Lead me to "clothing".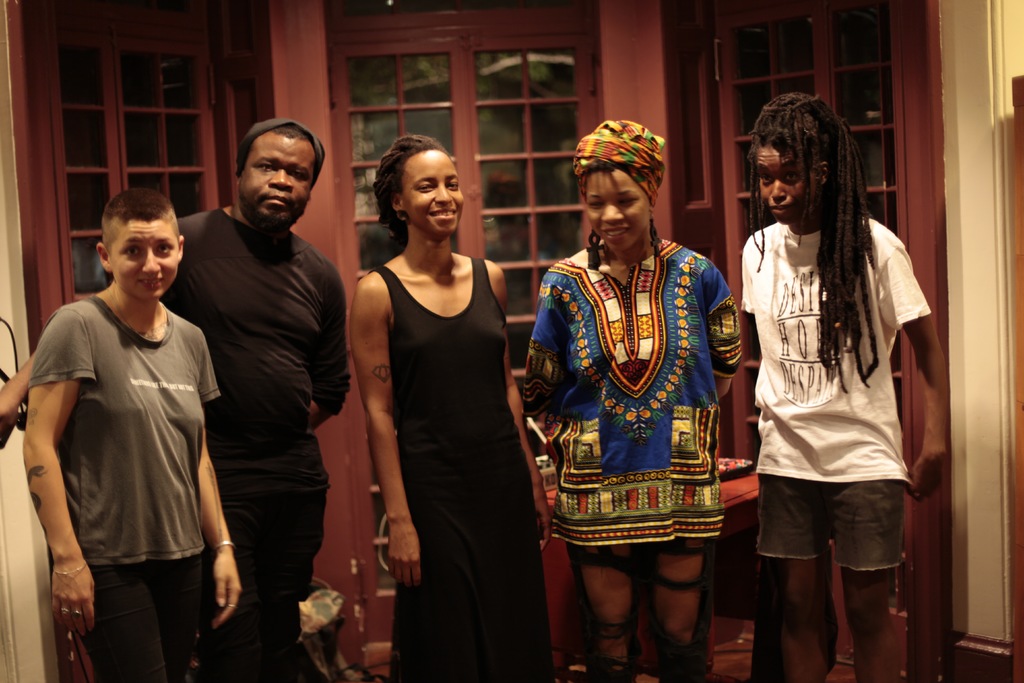
Lead to (735, 206, 932, 569).
